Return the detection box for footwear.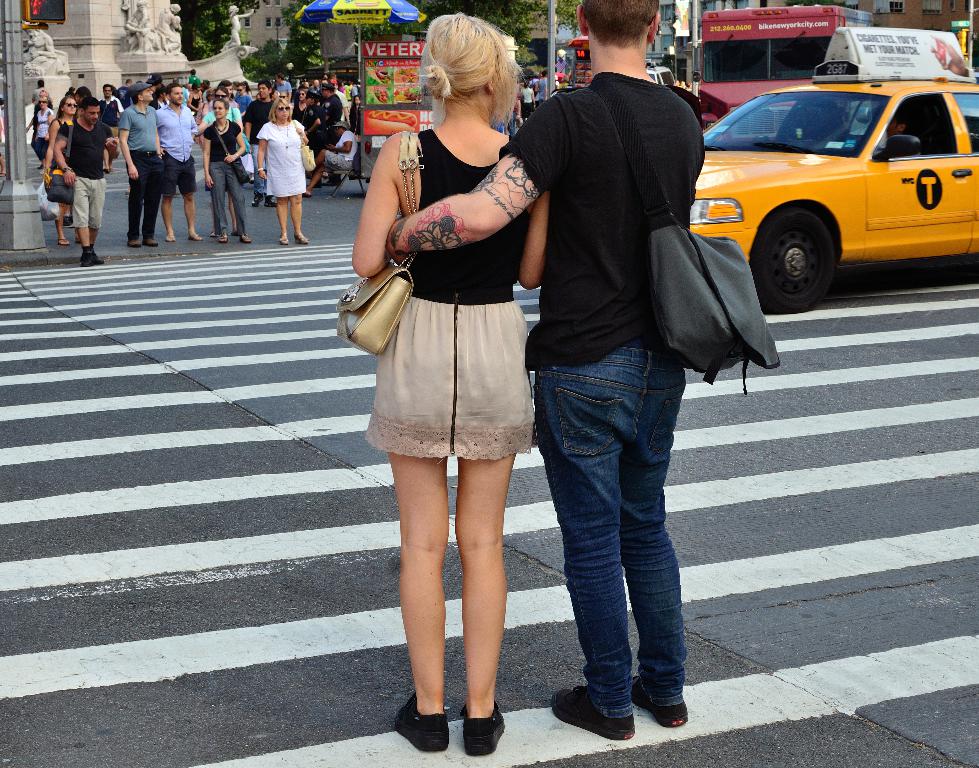
locate(459, 706, 503, 757).
